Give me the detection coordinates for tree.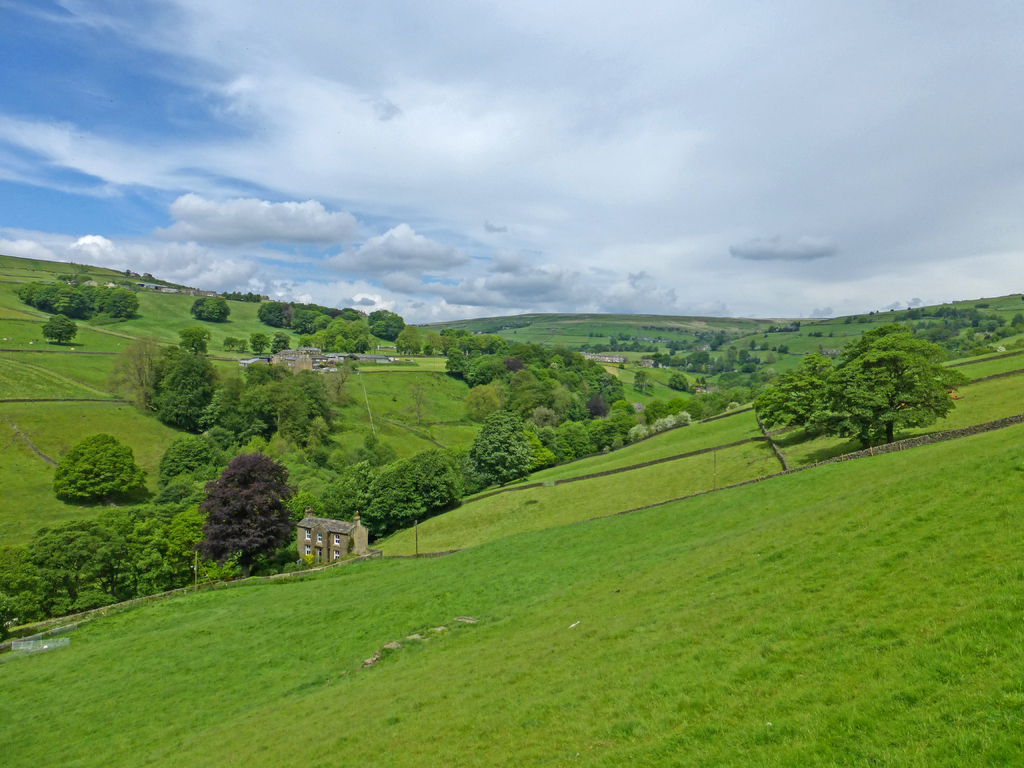
select_region(234, 338, 250, 353).
